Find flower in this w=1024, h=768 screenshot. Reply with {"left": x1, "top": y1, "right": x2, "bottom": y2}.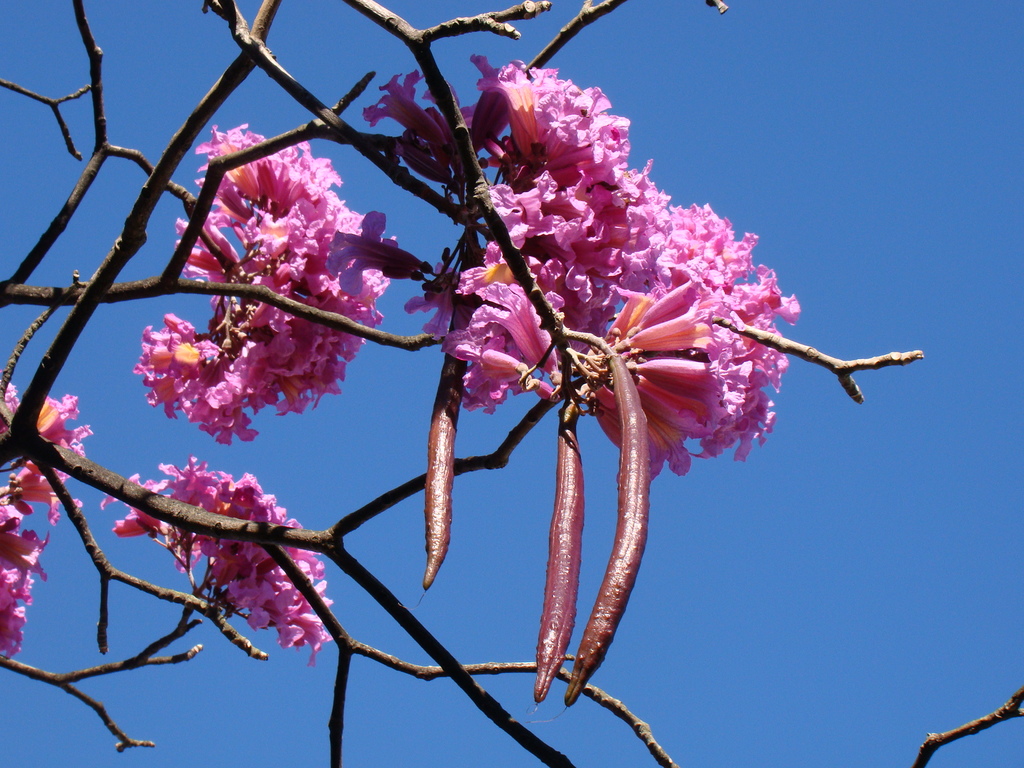
{"left": 433, "top": 78, "right": 826, "bottom": 662}.
